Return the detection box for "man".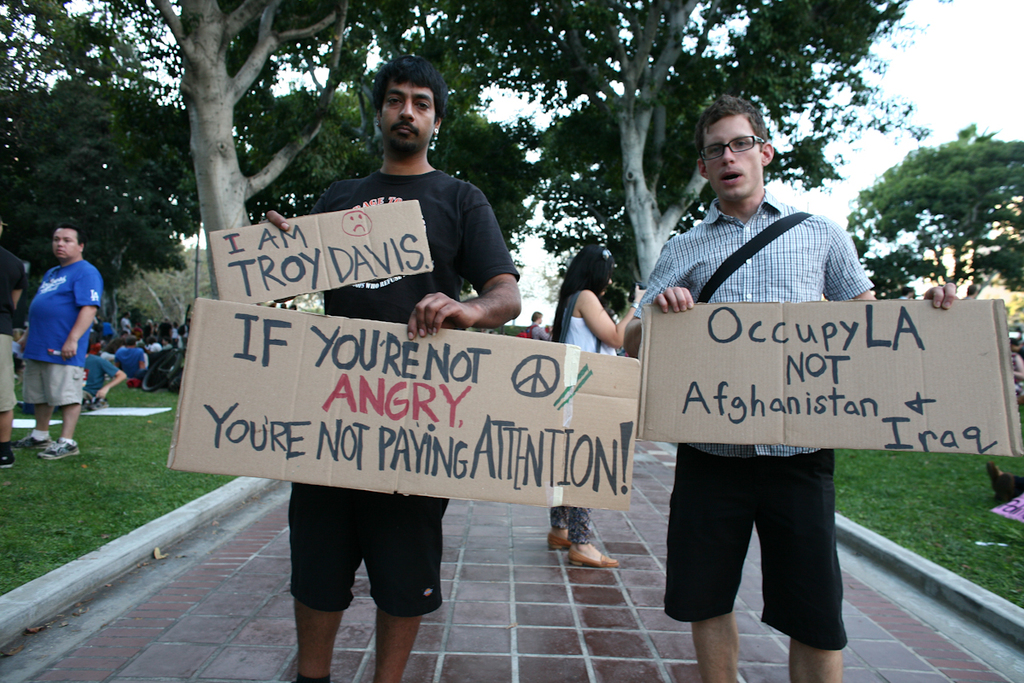
<region>121, 317, 131, 337</region>.
